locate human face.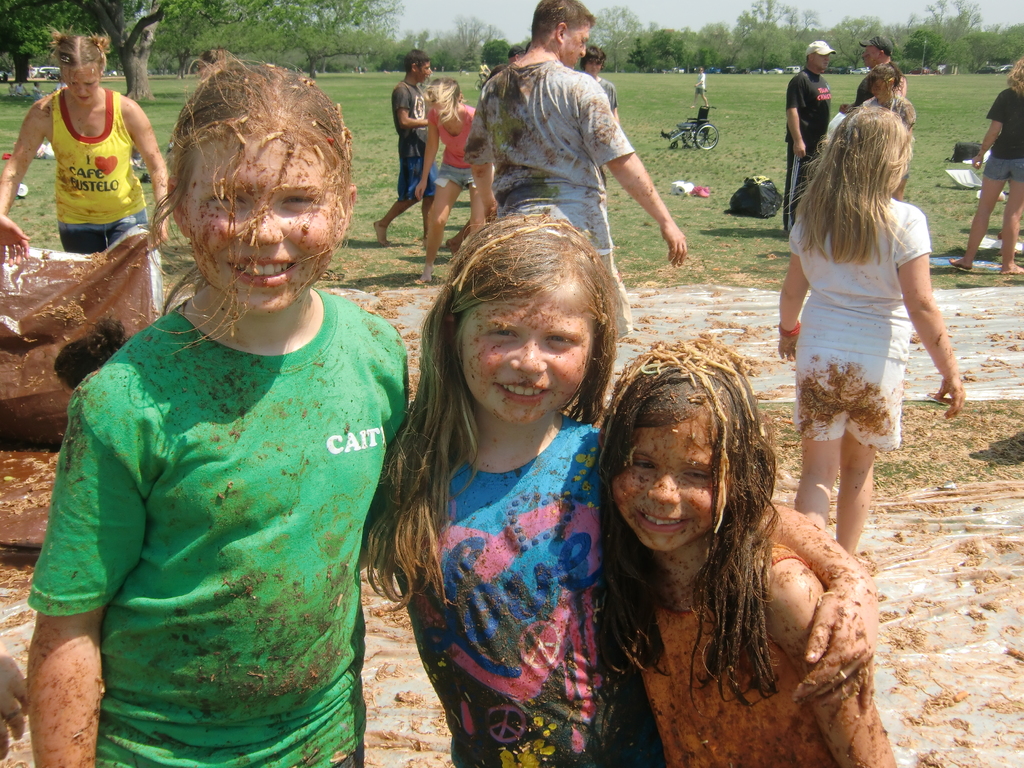
Bounding box: {"x1": 426, "y1": 86, "x2": 456, "y2": 114}.
